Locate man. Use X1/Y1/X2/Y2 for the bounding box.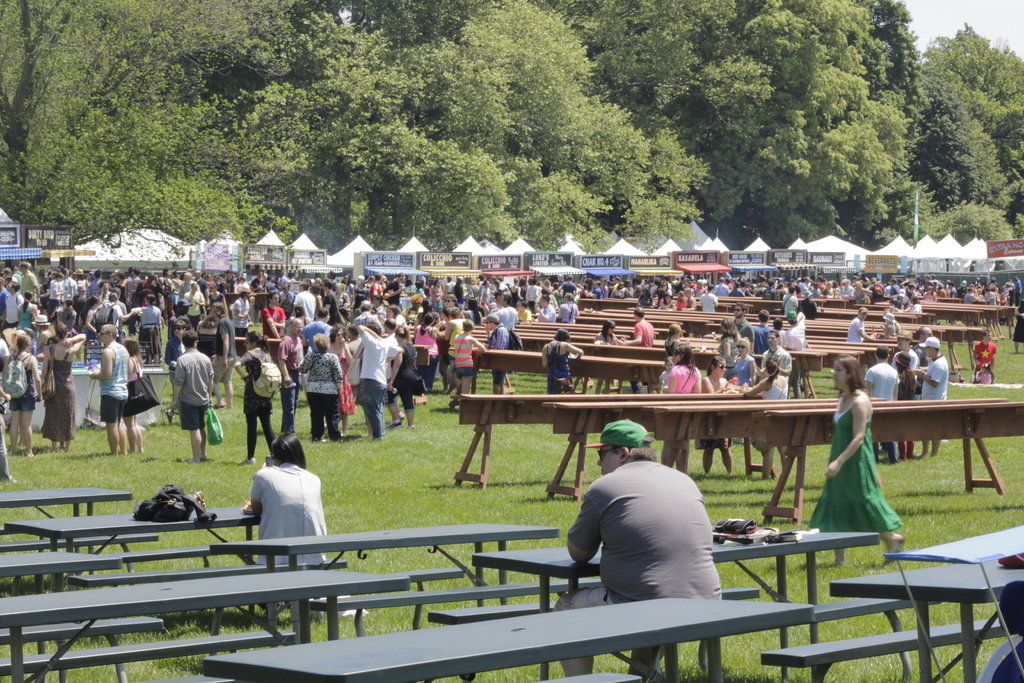
319/279/336/320.
